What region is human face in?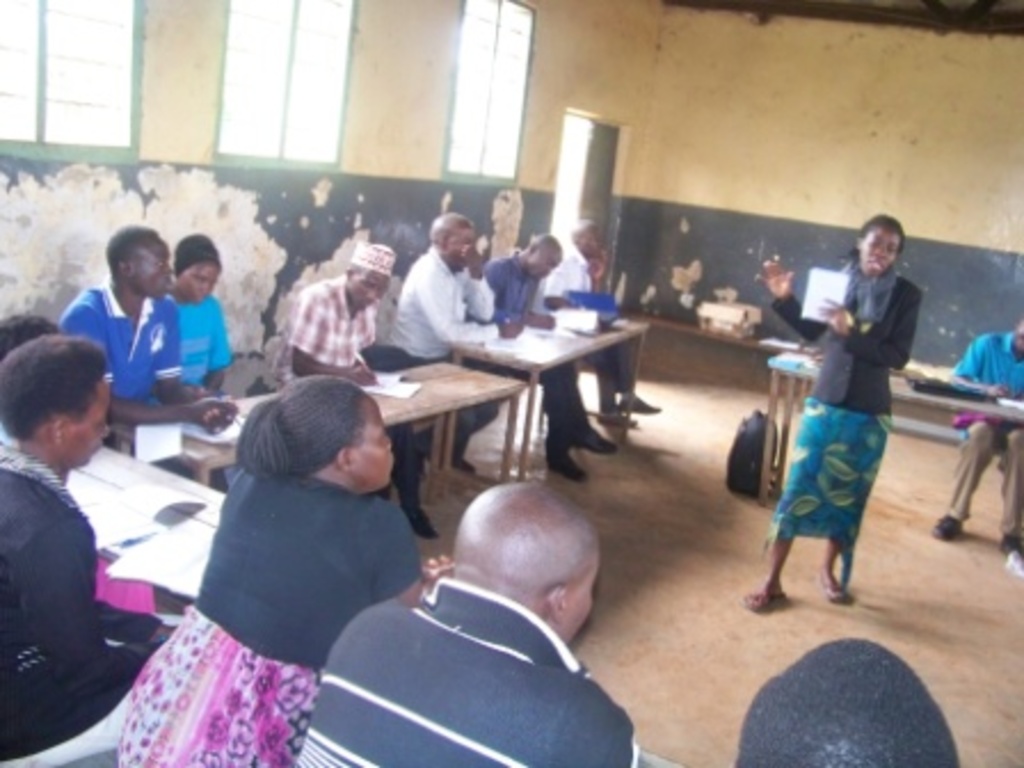
box=[357, 402, 391, 487].
